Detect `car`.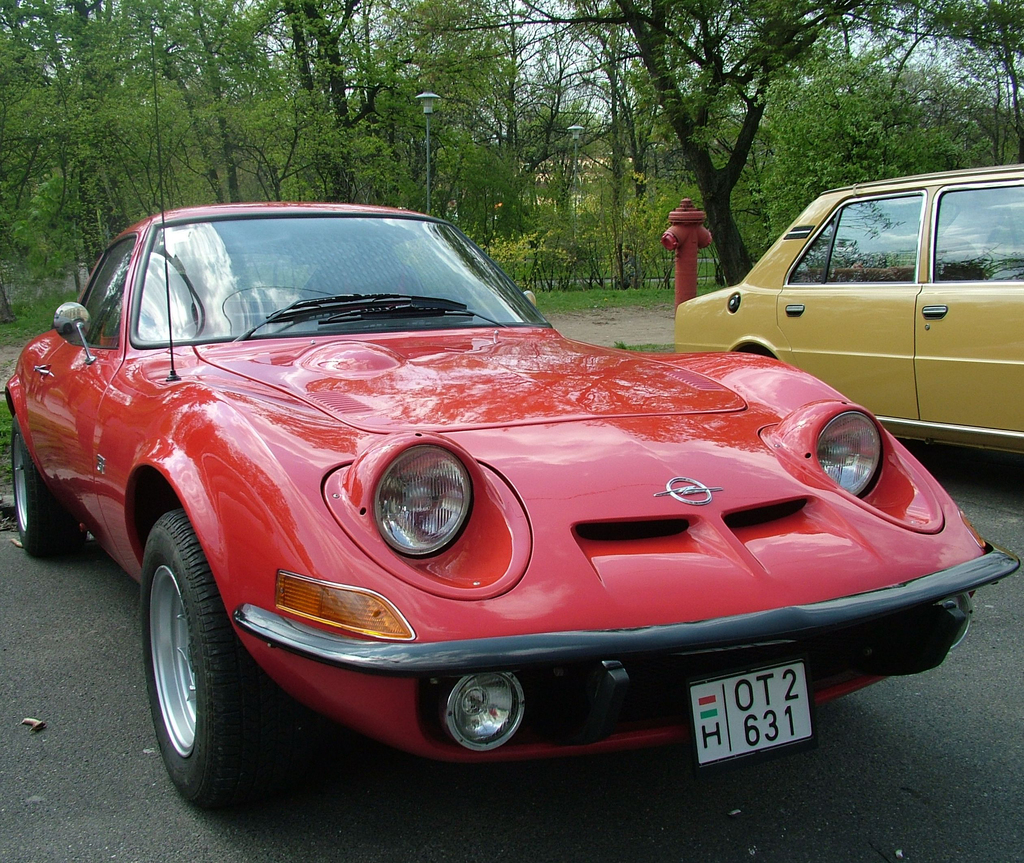
Detected at bbox=[675, 163, 1023, 456].
